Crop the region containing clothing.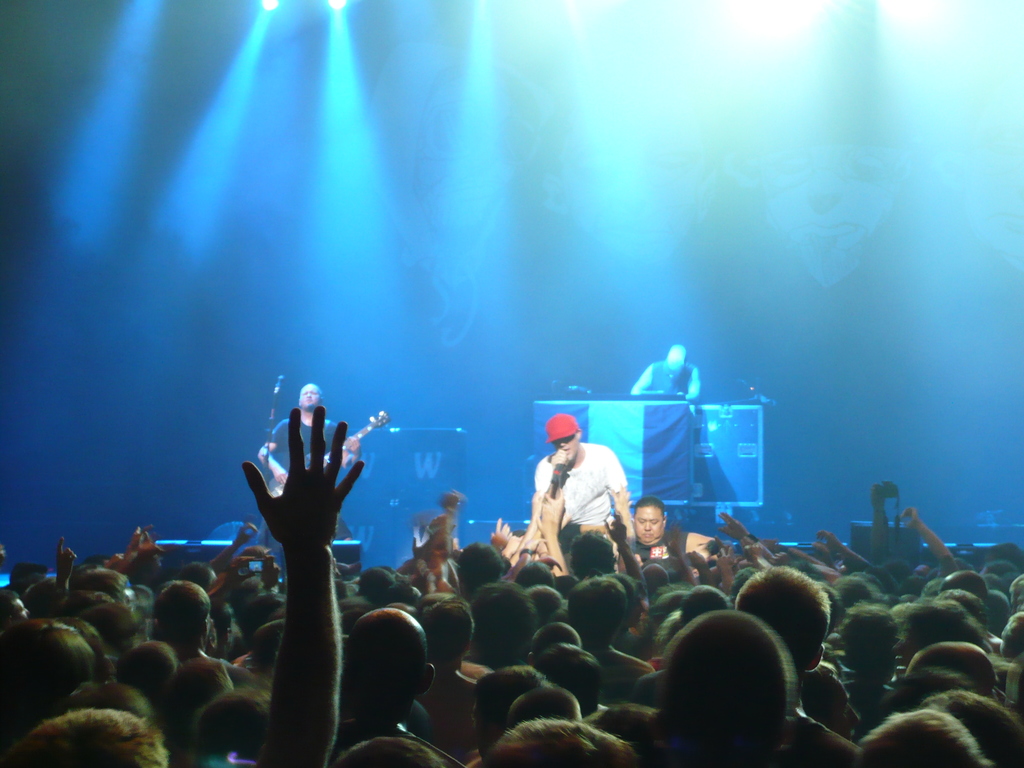
Crop region: <box>650,362,695,410</box>.
